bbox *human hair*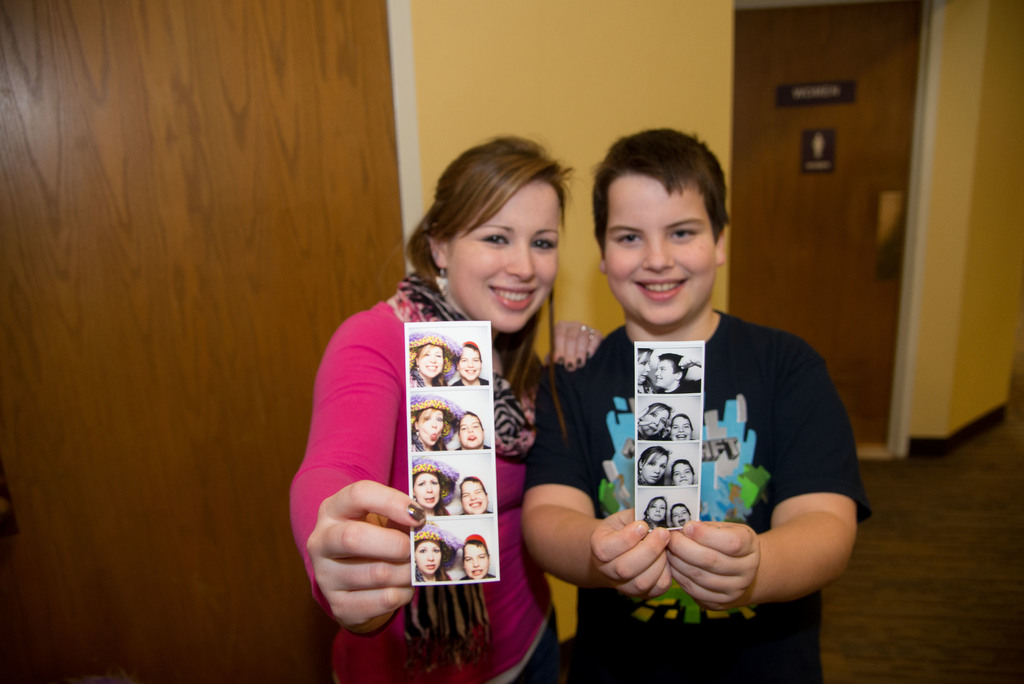
[left=459, top=409, right=487, bottom=433]
